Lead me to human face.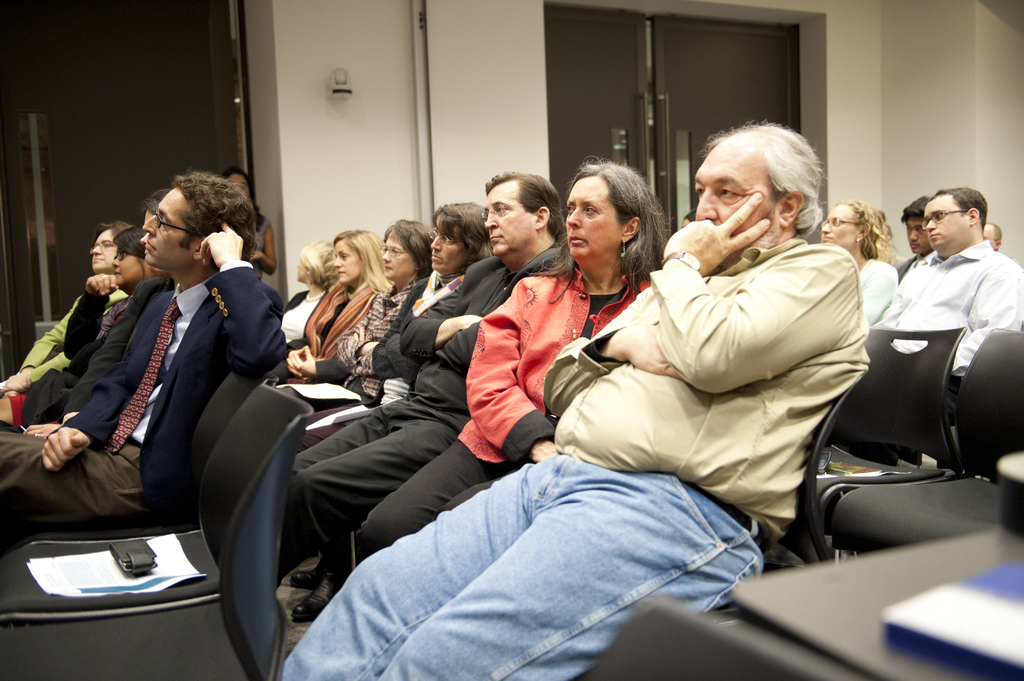
Lead to box(823, 204, 857, 249).
